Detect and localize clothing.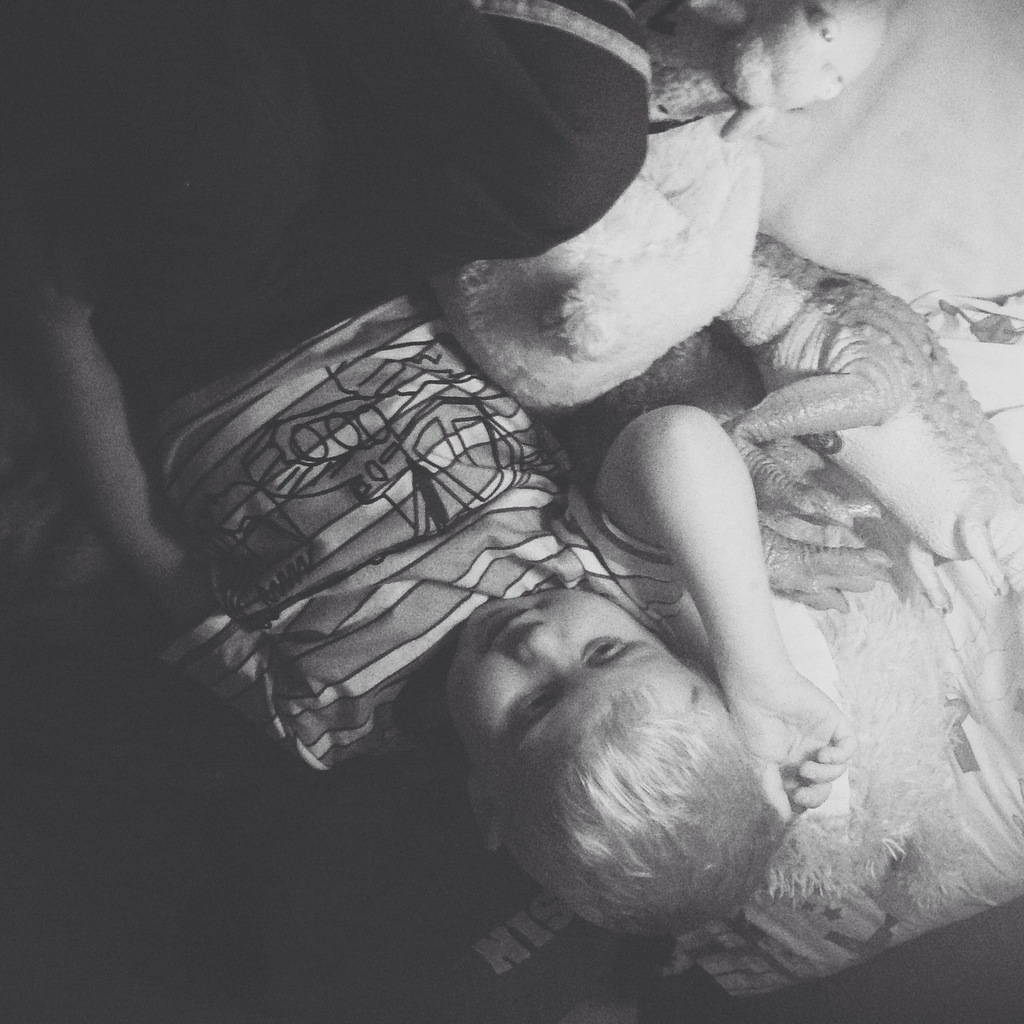
Localized at BBox(166, 77, 993, 996).
